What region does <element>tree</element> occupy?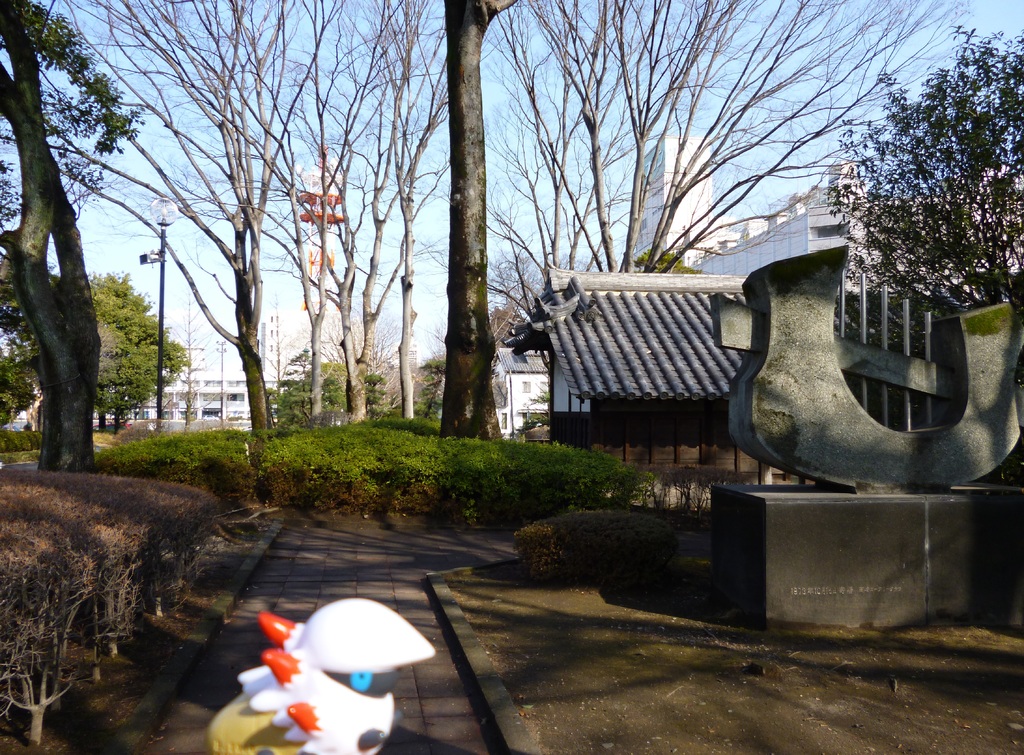
locate(821, 12, 1023, 334).
